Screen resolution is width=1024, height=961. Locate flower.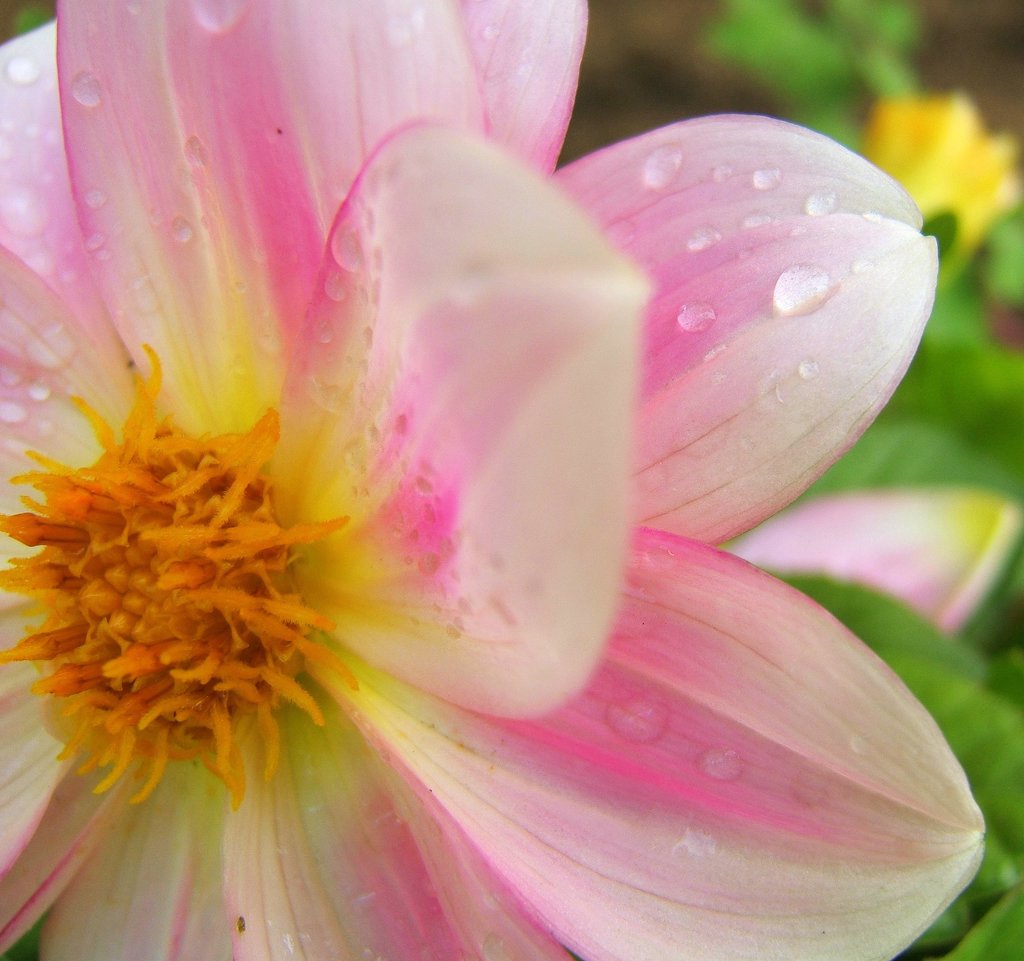
27 0 1023 960.
